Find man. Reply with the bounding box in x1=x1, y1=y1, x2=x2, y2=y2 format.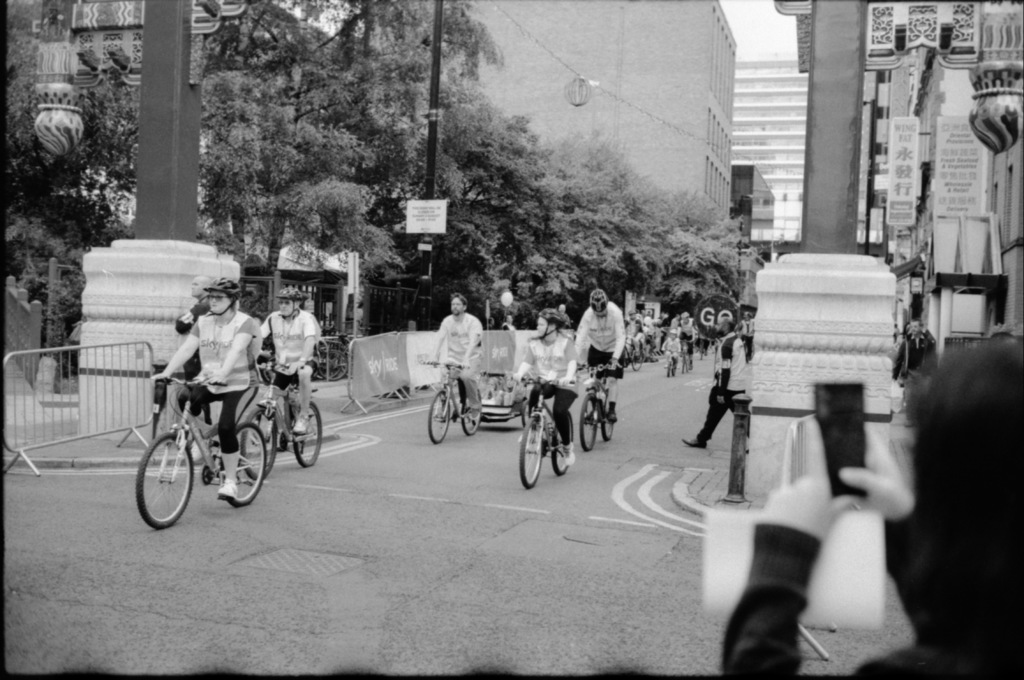
x1=568, y1=286, x2=629, y2=417.
